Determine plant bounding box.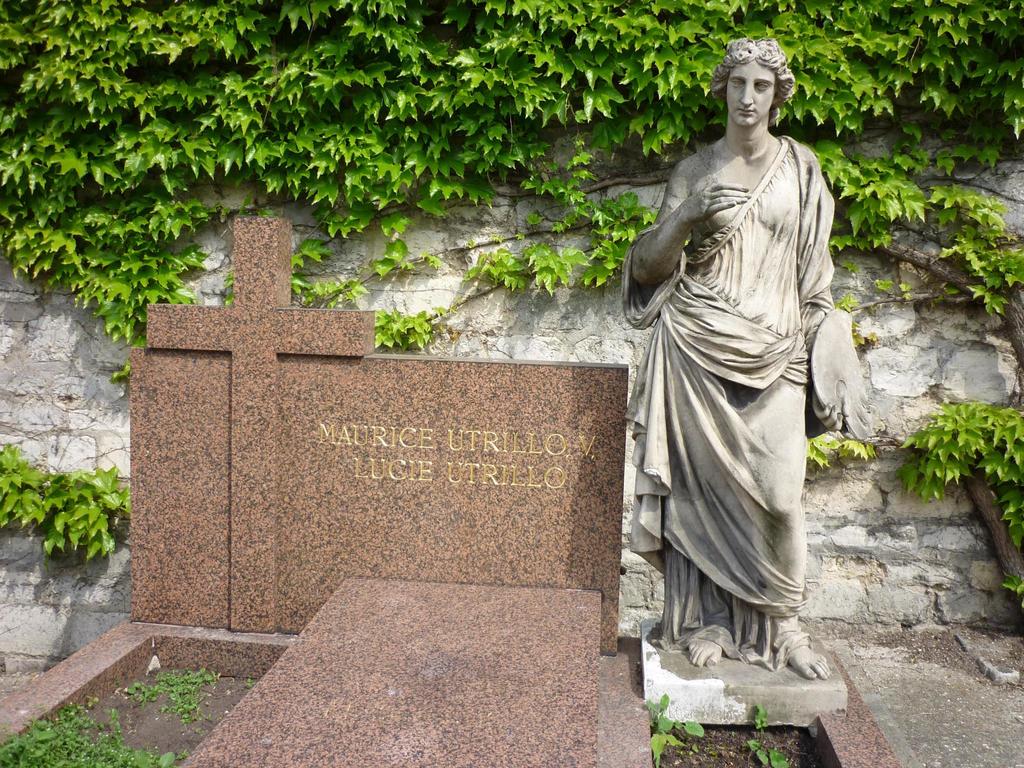
Determined: 292,241,376,308.
